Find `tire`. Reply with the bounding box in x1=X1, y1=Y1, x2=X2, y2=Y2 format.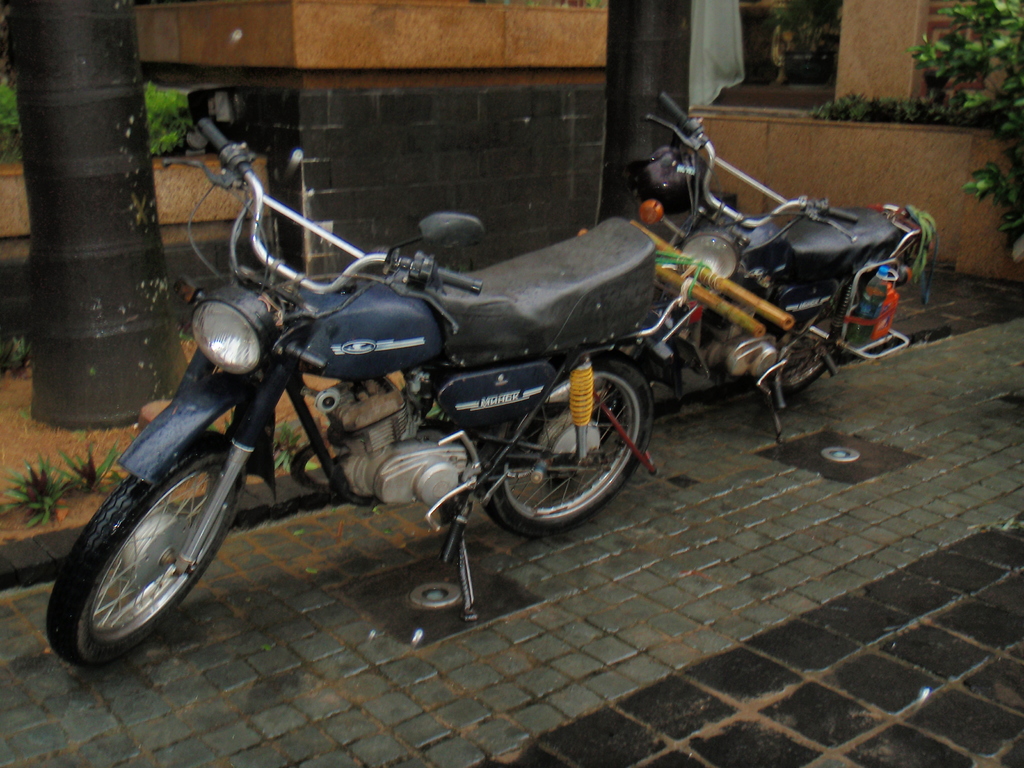
x1=765, y1=278, x2=849, y2=399.
